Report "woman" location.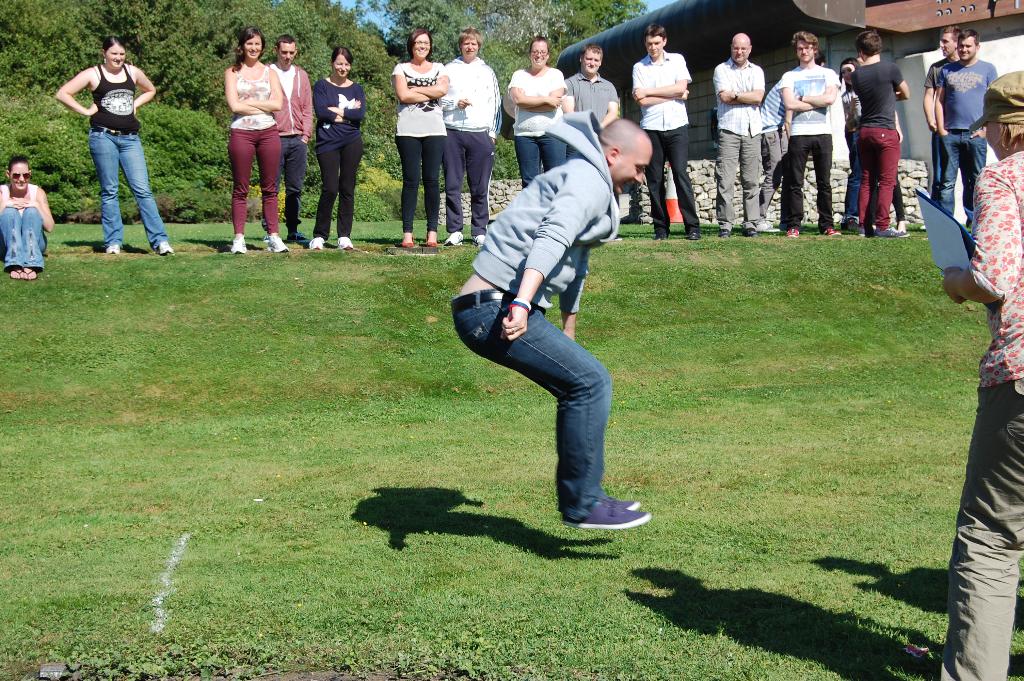
Report: {"left": 507, "top": 35, "right": 567, "bottom": 189}.
